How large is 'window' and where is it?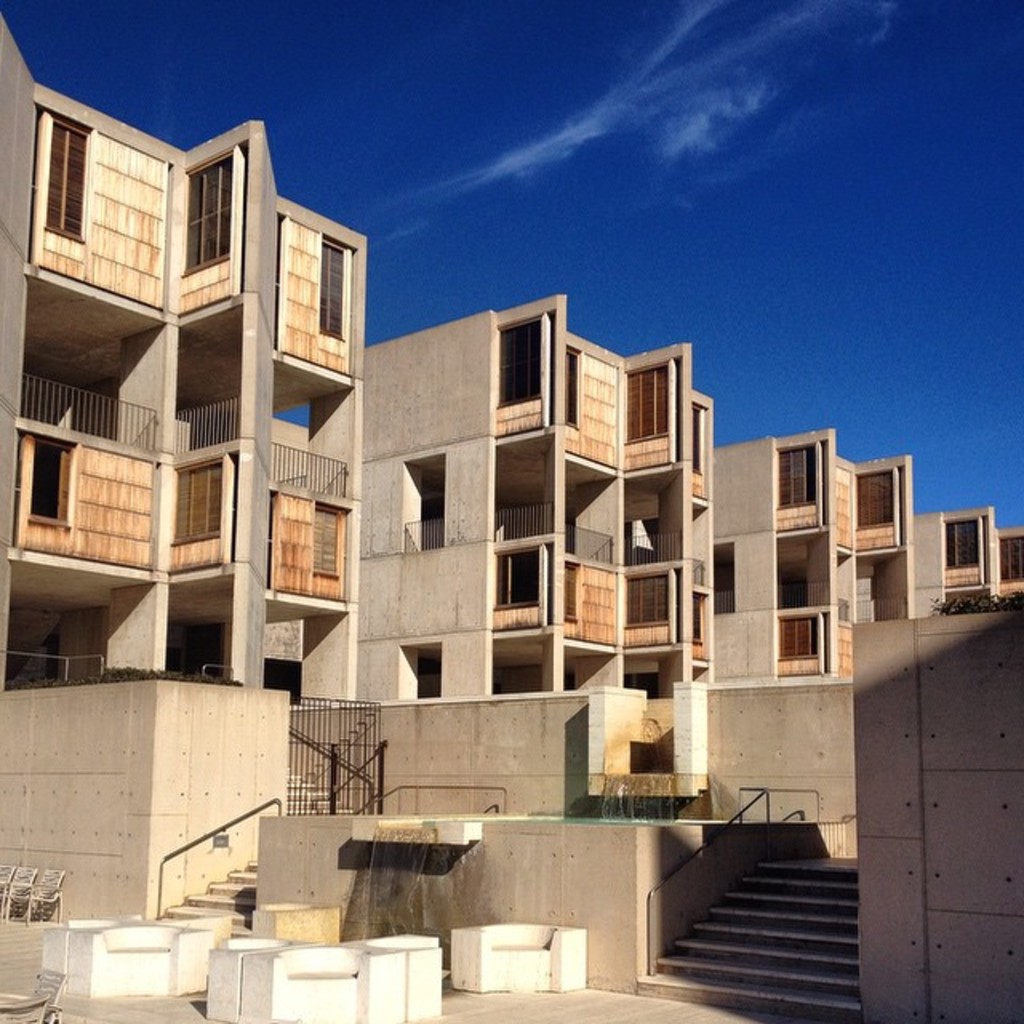
Bounding box: (left=501, top=549, right=542, bottom=611).
